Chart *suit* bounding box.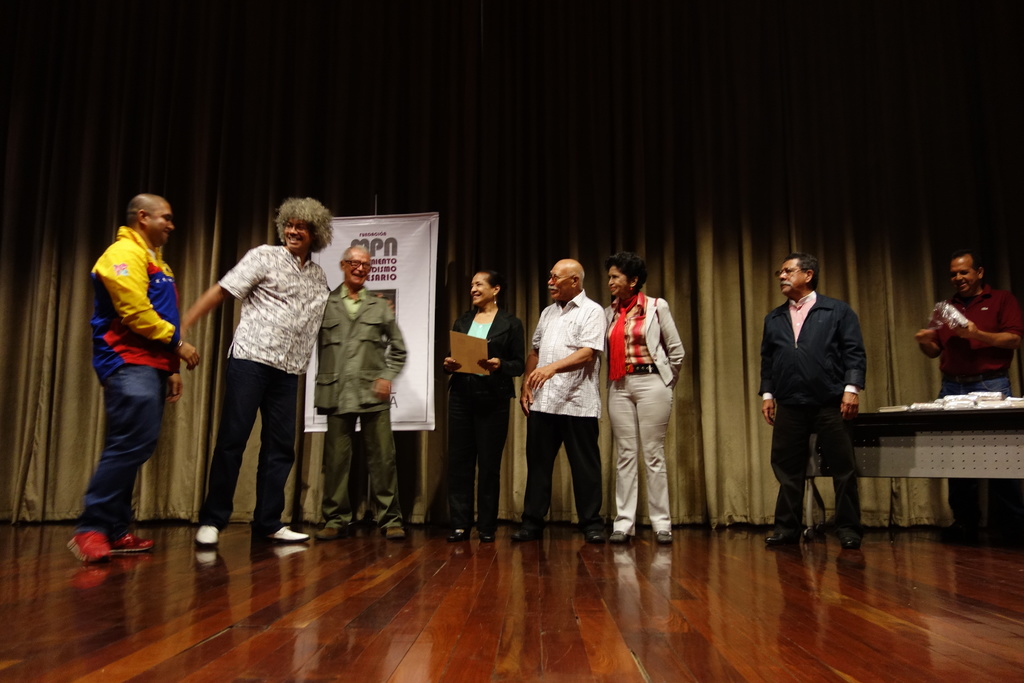
Charted: (x1=434, y1=303, x2=534, y2=527).
